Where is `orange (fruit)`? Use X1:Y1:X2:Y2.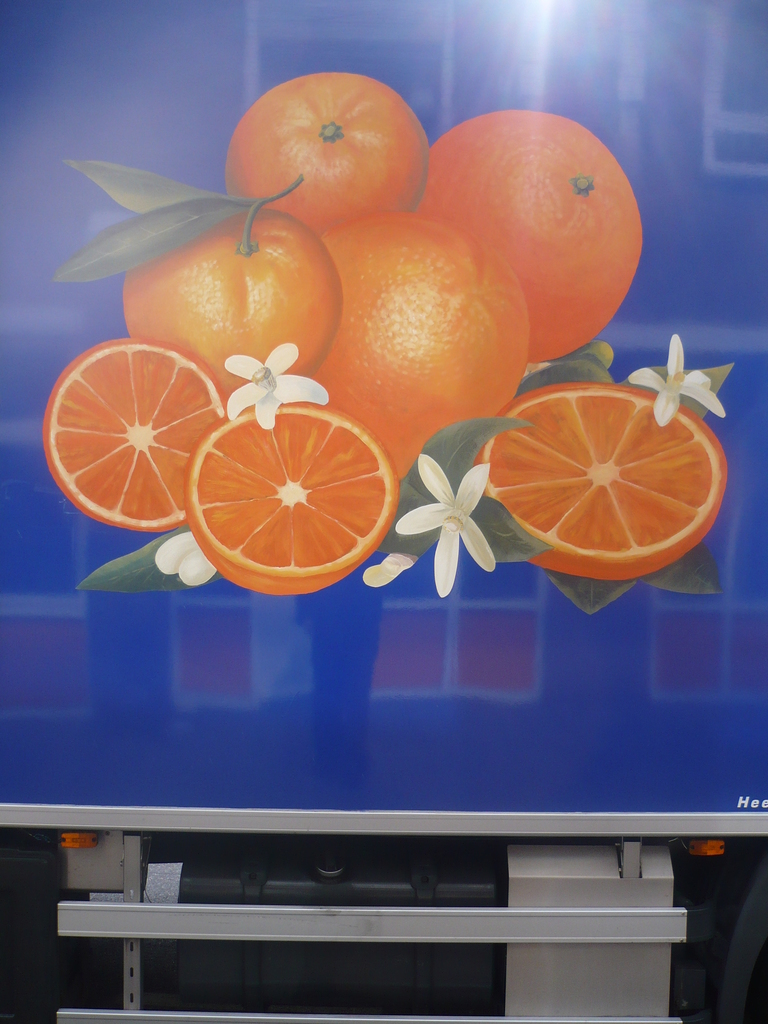
192:404:399:588.
